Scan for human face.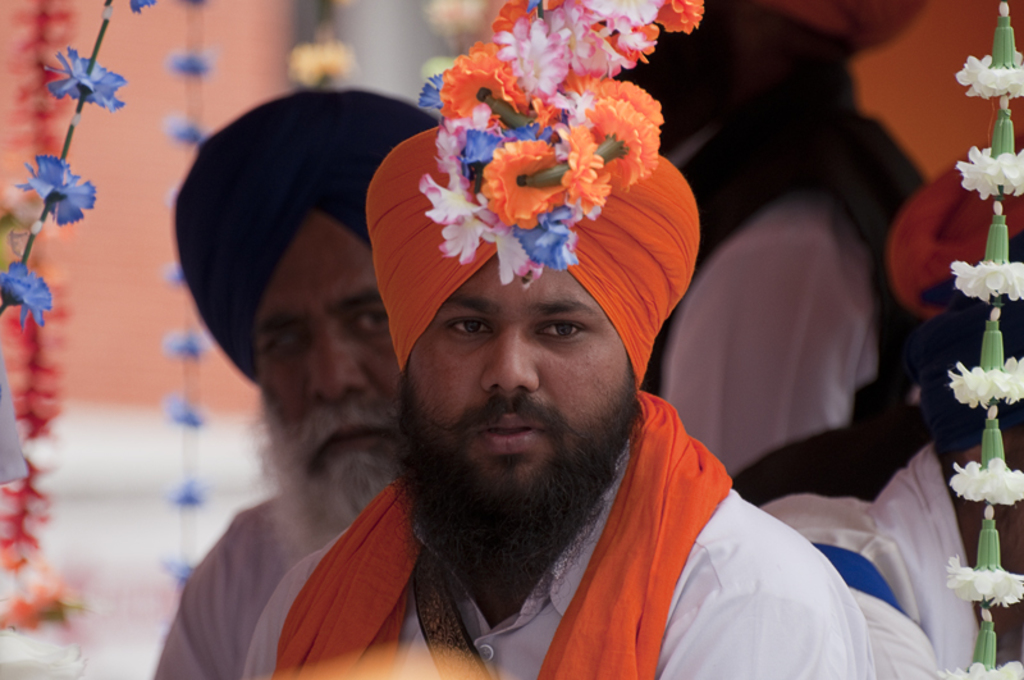
Scan result: detection(252, 209, 403, 539).
